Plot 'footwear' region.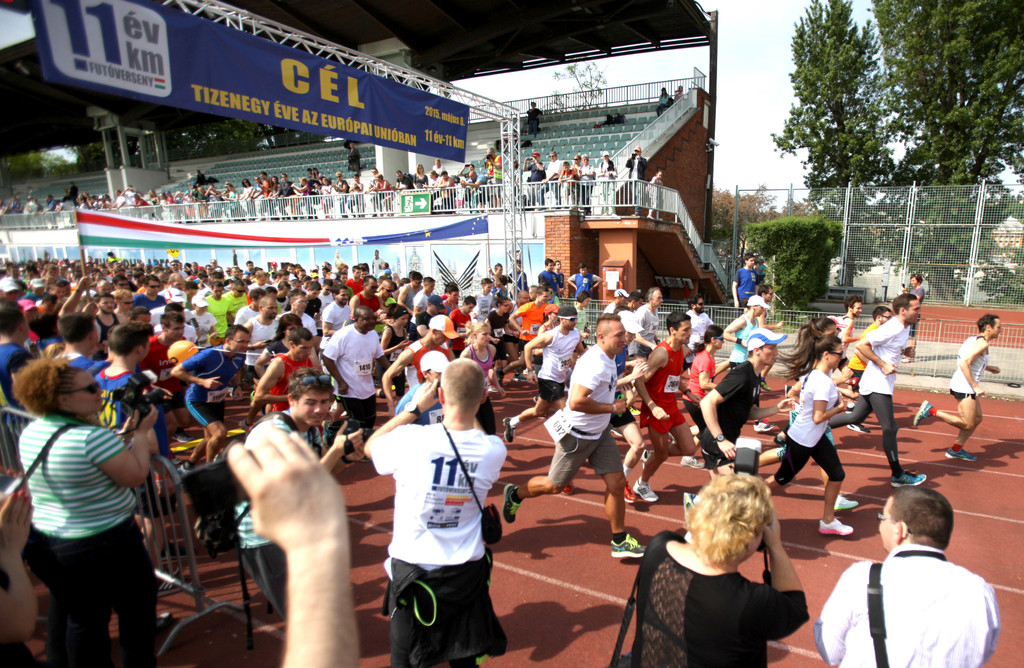
Plotted at 611,429,623,438.
